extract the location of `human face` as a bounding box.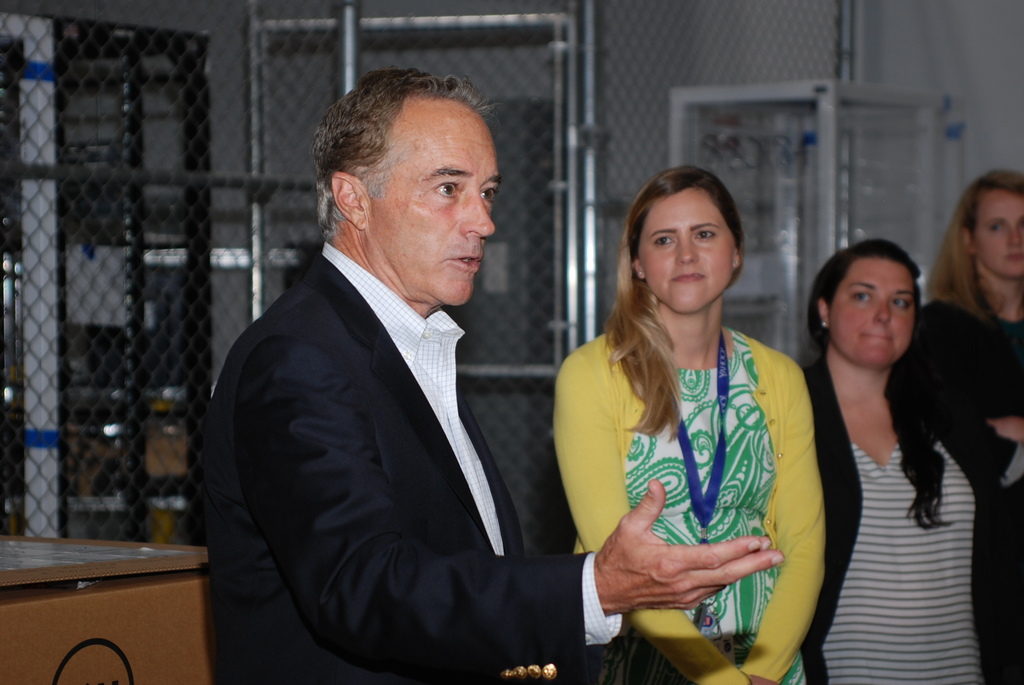
Rect(828, 260, 916, 366).
